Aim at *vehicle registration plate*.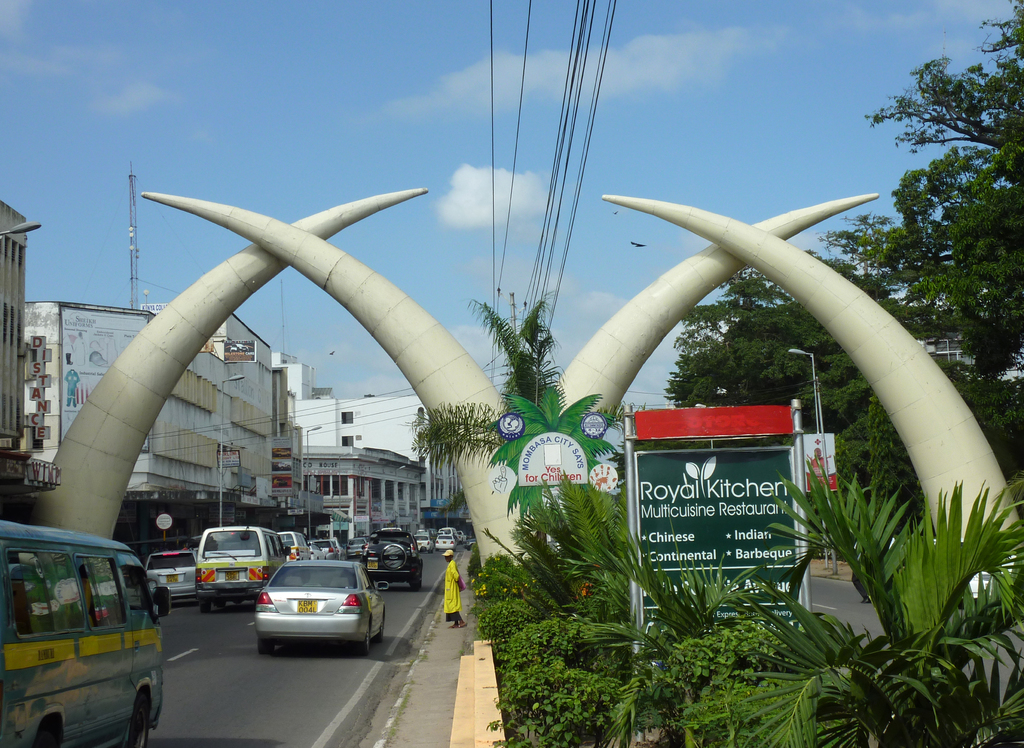
Aimed at BBox(165, 576, 178, 583).
